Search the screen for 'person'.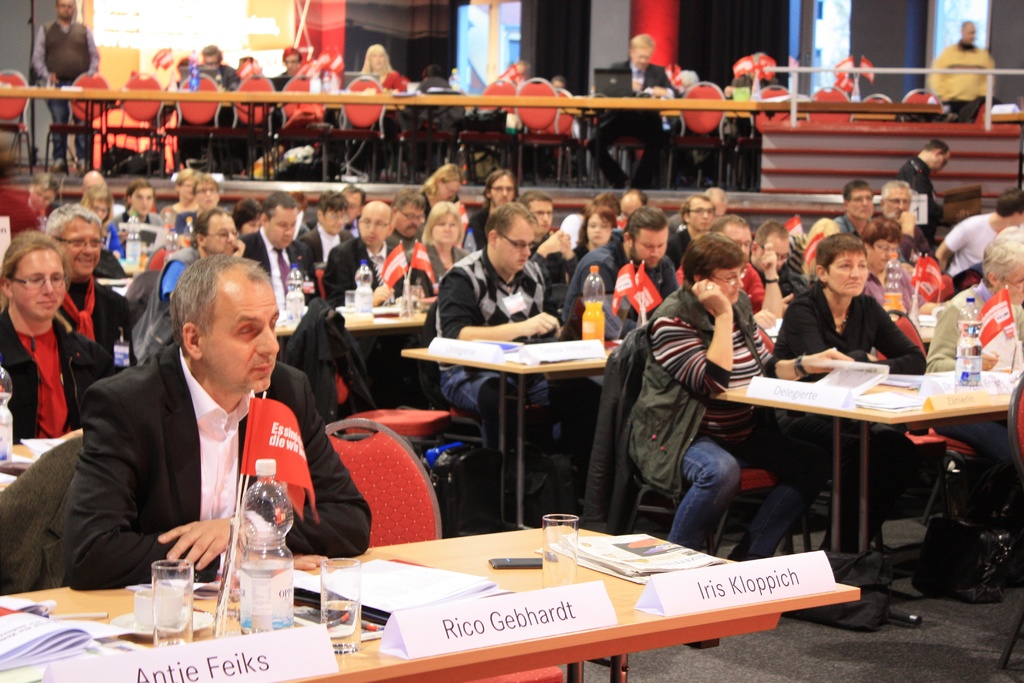
Found at box(79, 186, 113, 226).
